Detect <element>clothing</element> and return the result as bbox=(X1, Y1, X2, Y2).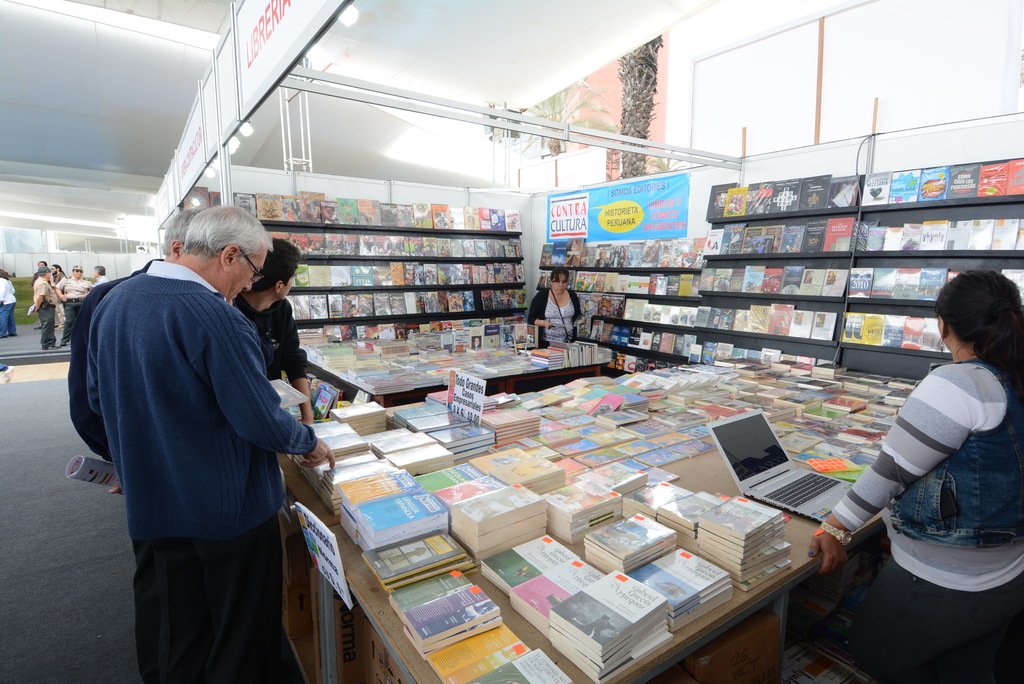
bbox=(29, 273, 54, 348).
